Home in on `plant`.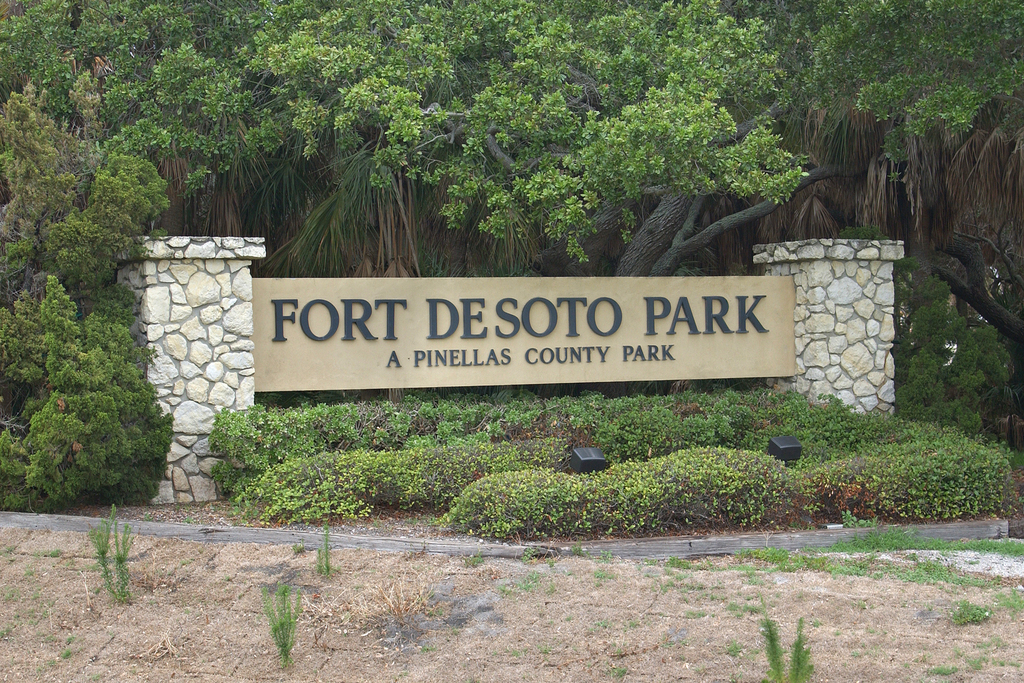
Homed in at <region>296, 531, 307, 549</region>.
